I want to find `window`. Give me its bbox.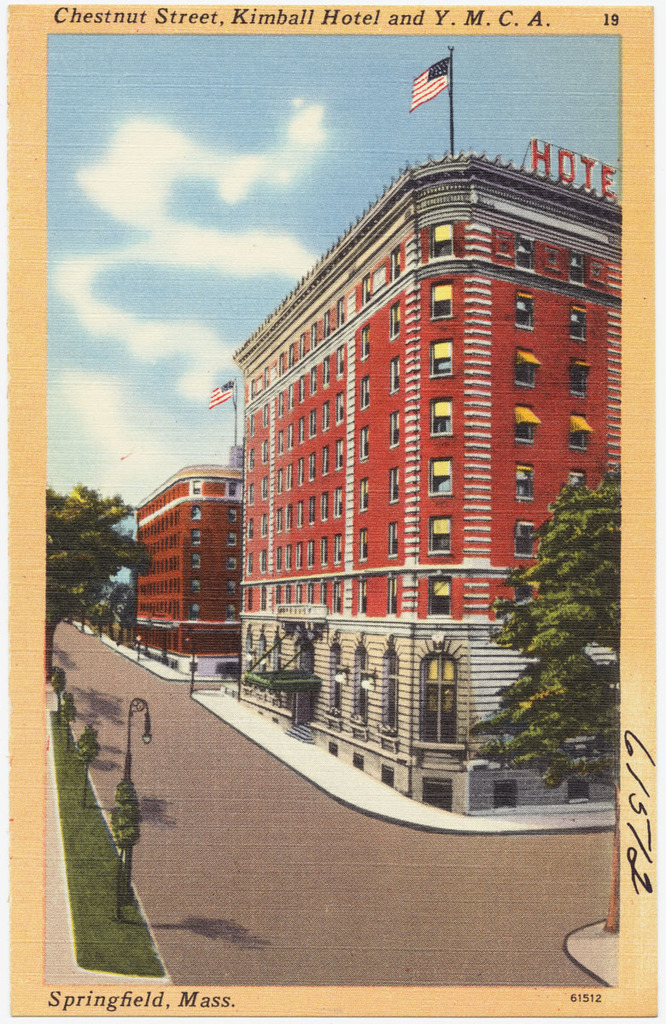
(left=281, top=462, right=290, bottom=490).
